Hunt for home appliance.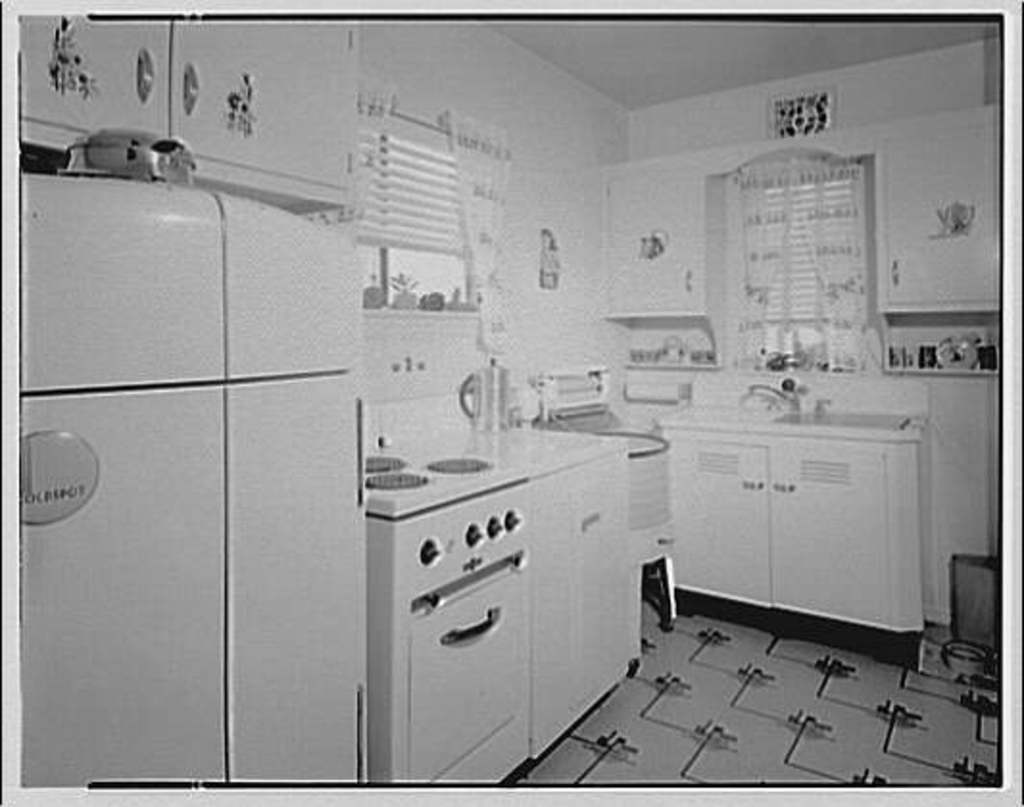
Hunted down at (638, 390, 932, 655).
